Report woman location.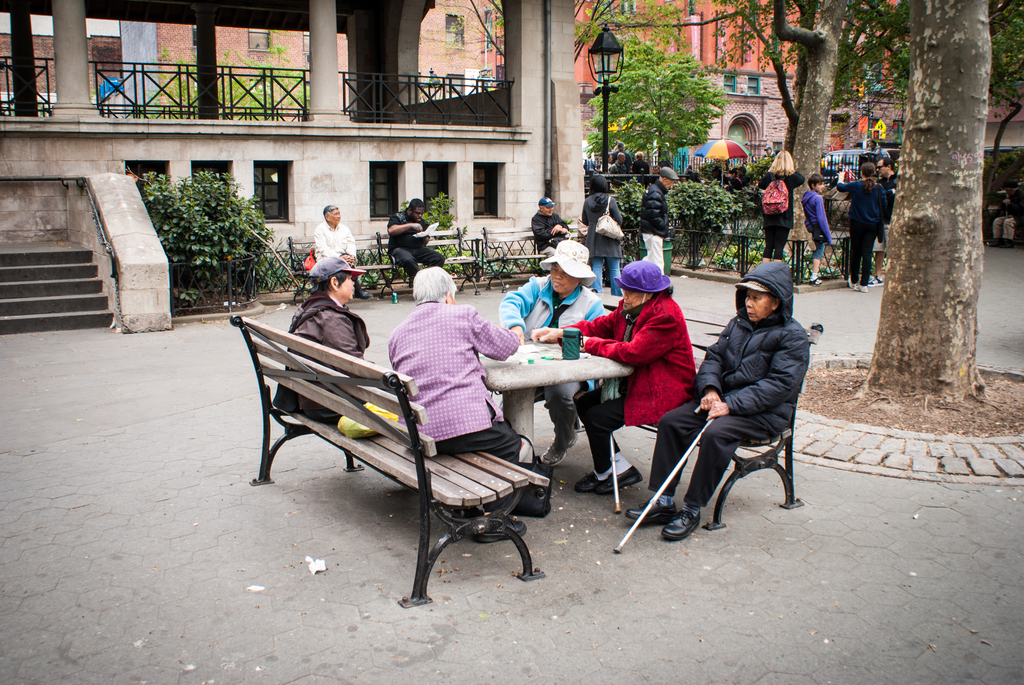
Report: {"left": 837, "top": 159, "right": 888, "bottom": 294}.
